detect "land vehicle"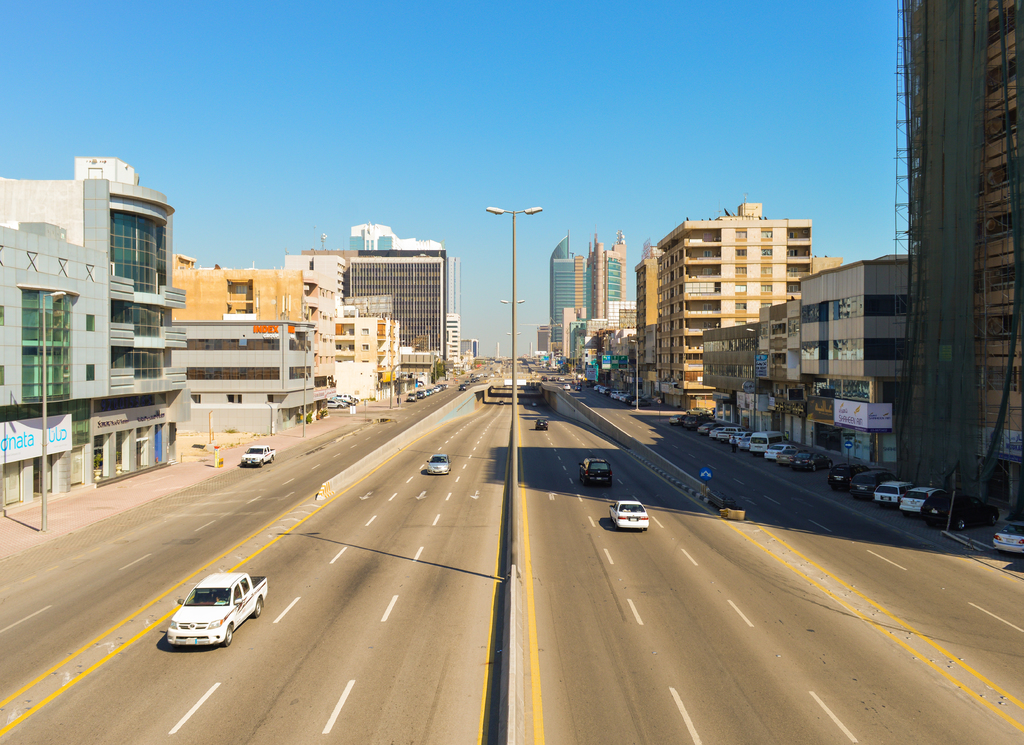
[x1=632, y1=396, x2=652, y2=409]
